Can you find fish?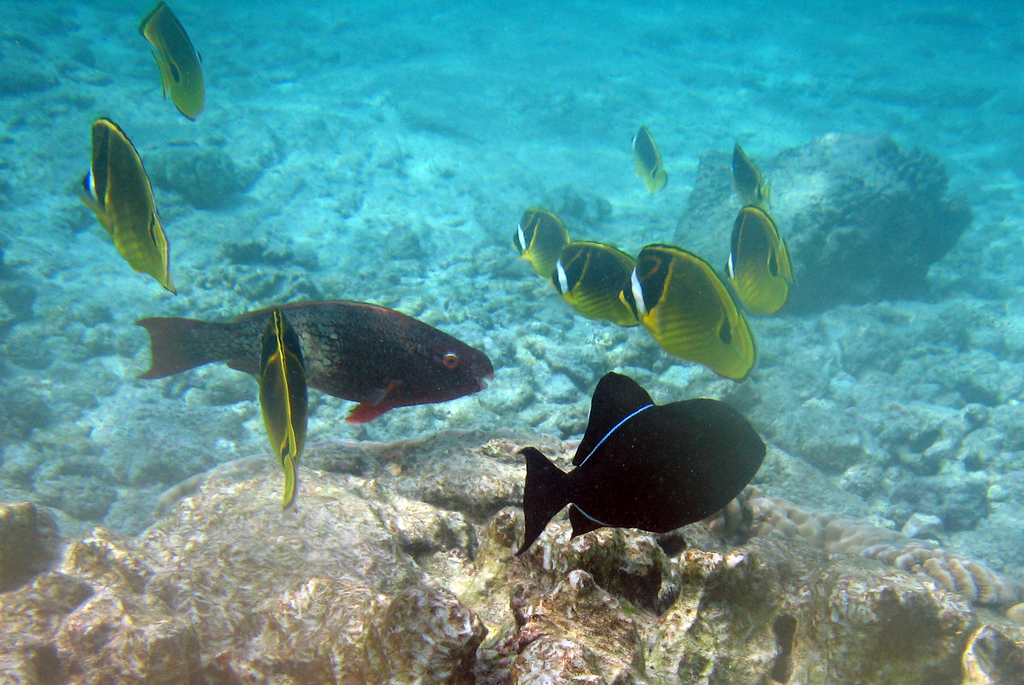
Yes, bounding box: (623,122,670,194).
